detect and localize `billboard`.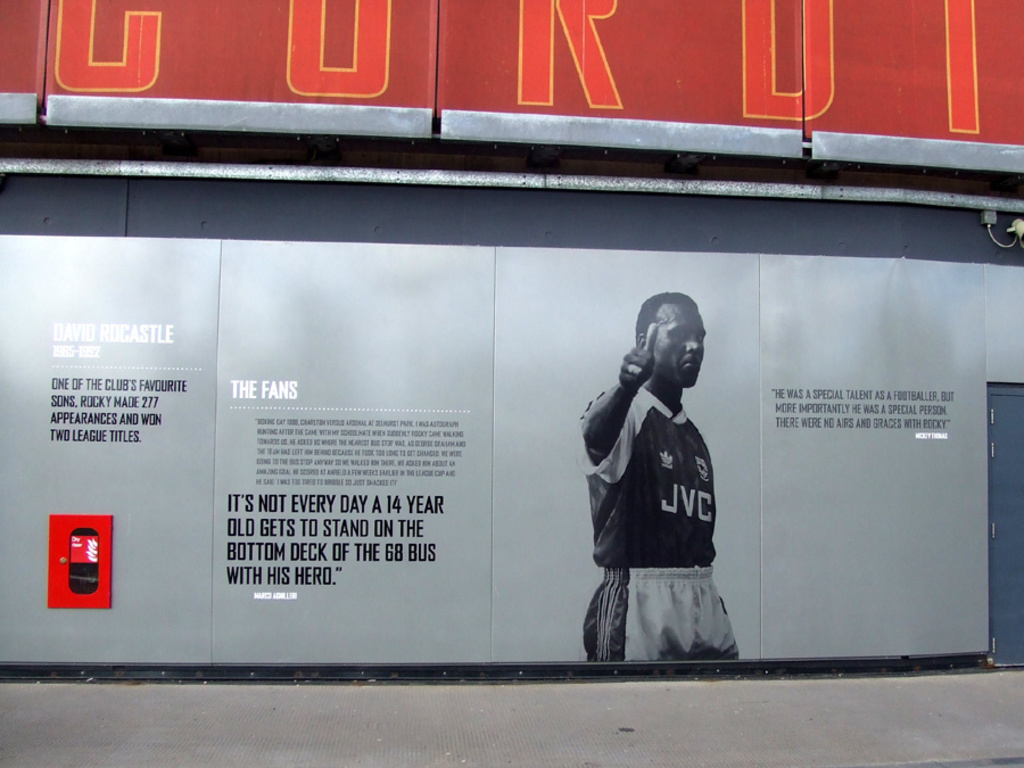
Localized at [0,0,1023,181].
